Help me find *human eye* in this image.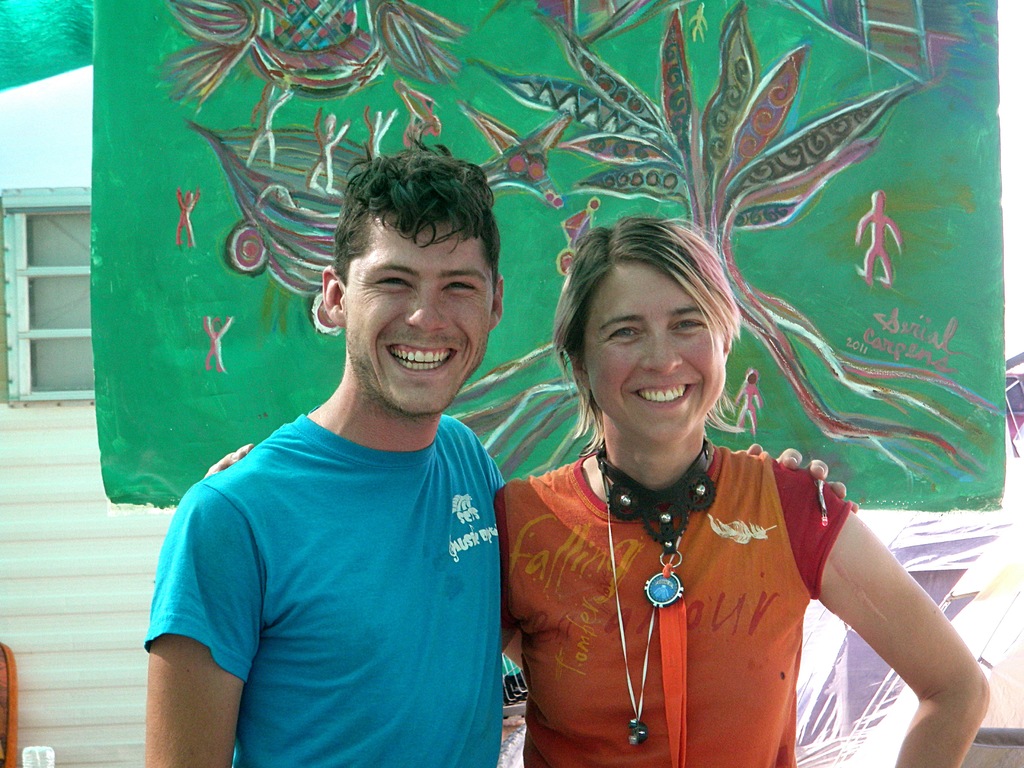
Found it: 440, 278, 481, 301.
